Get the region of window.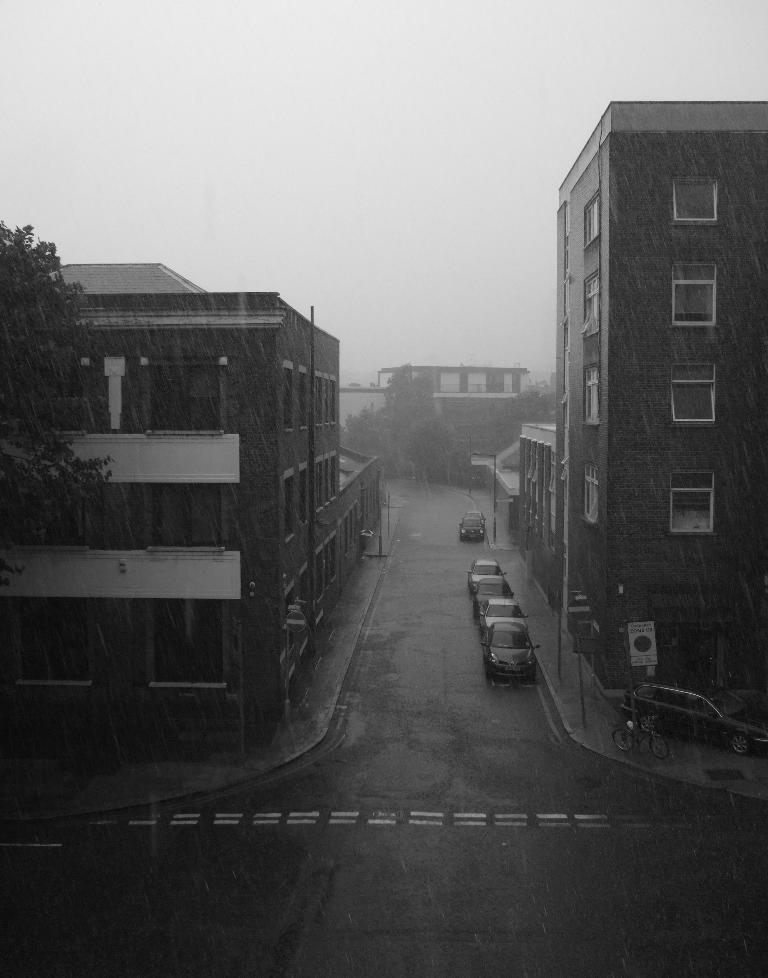
left=142, top=359, right=223, bottom=430.
